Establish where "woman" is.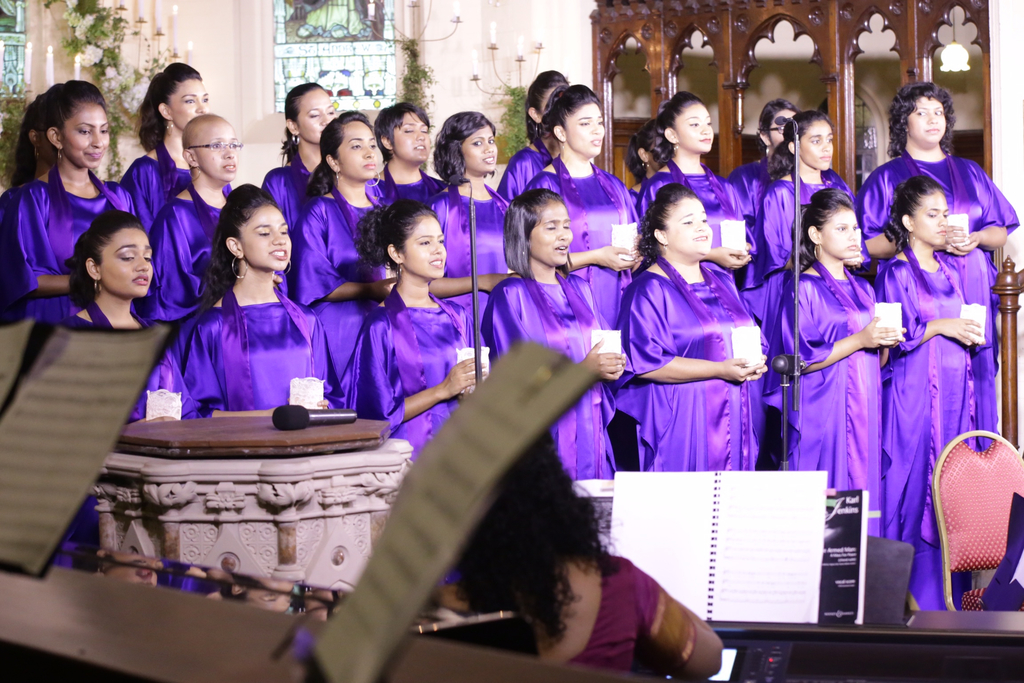
Established at 855, 82, 1016, 454.
